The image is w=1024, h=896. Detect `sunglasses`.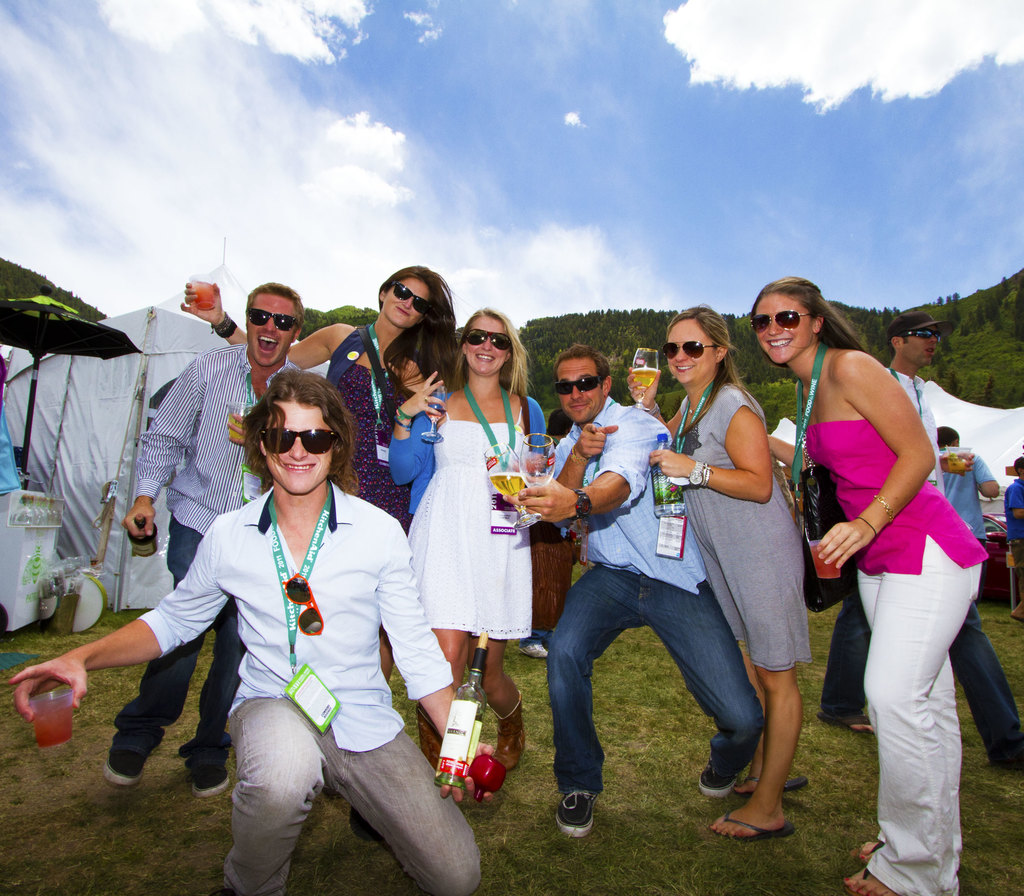
Detection: 259,427,337,456.
